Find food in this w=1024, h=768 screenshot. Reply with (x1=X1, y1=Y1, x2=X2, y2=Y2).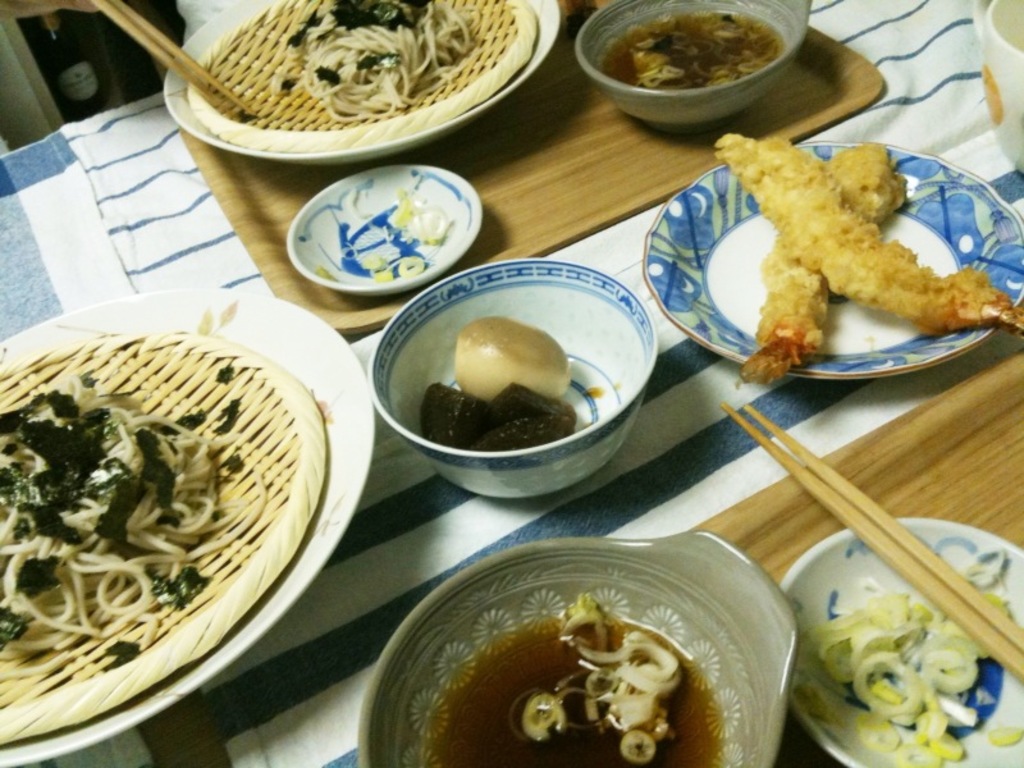
(x1=308, y1=189, x2=456, y2=280).
